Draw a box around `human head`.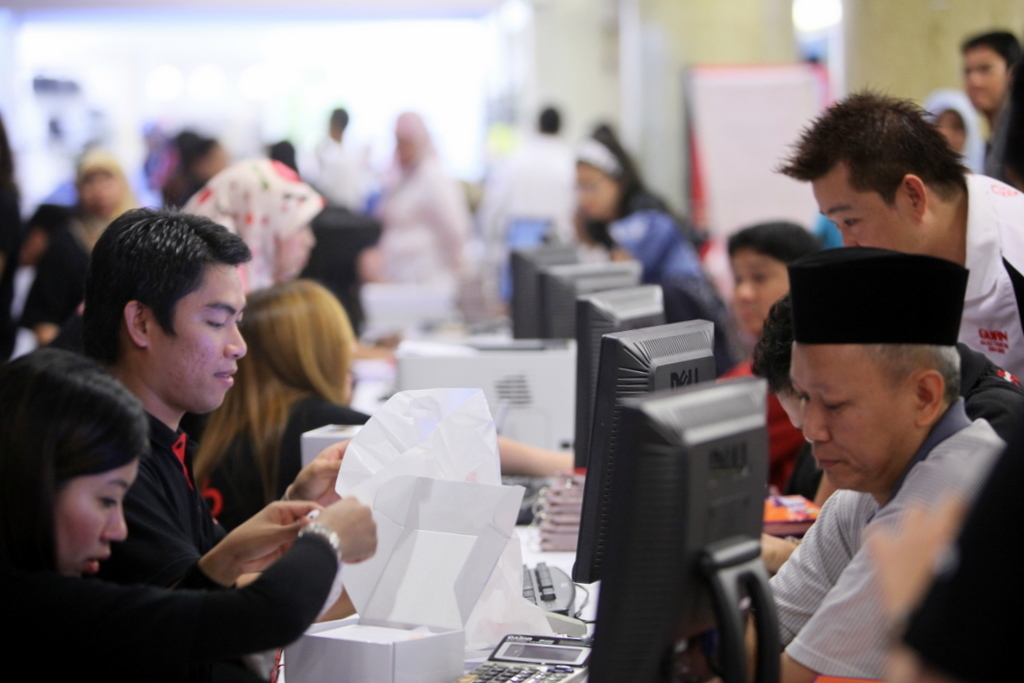
(397,109,425,167).
